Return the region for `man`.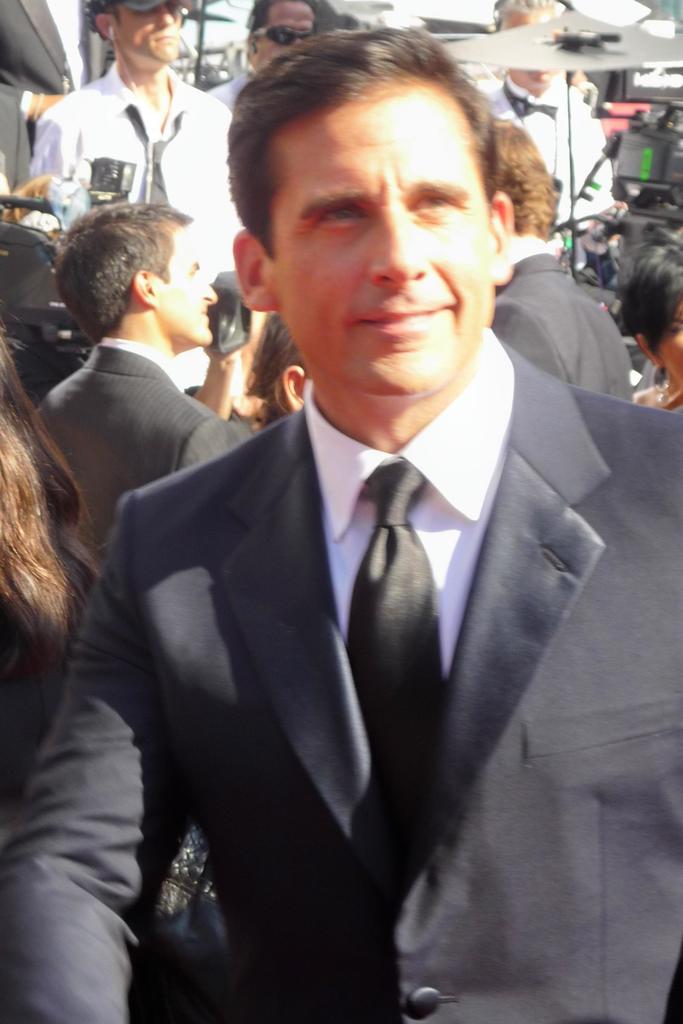
pyautogui.locateOnScreen(203, 0, 318, 115).
